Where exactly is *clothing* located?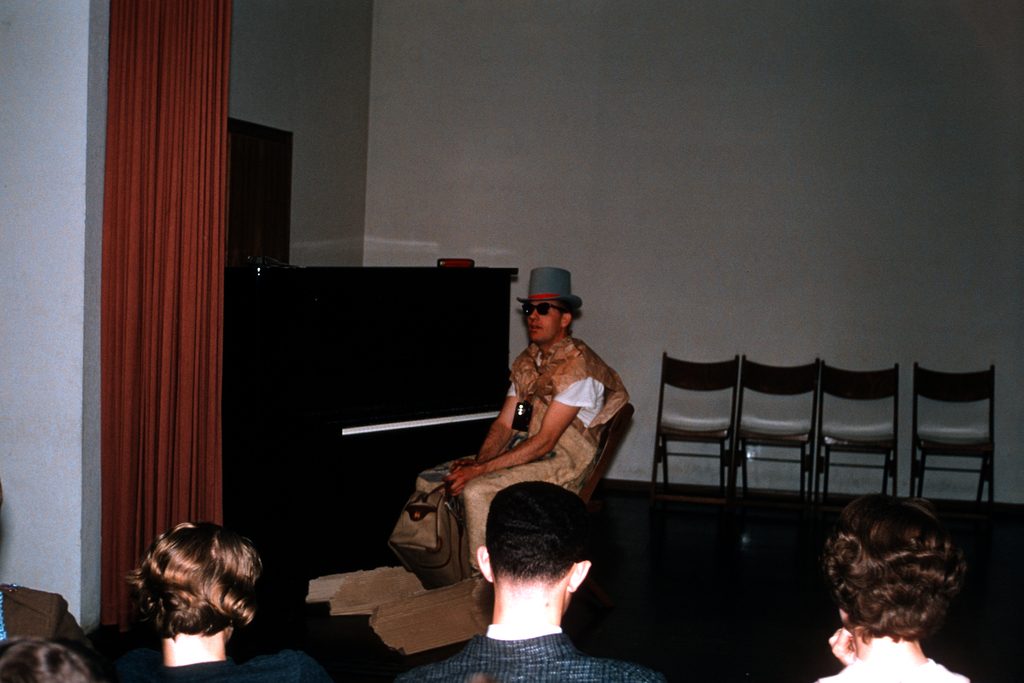
Its bounding box is [467, 357, 625, 595].
